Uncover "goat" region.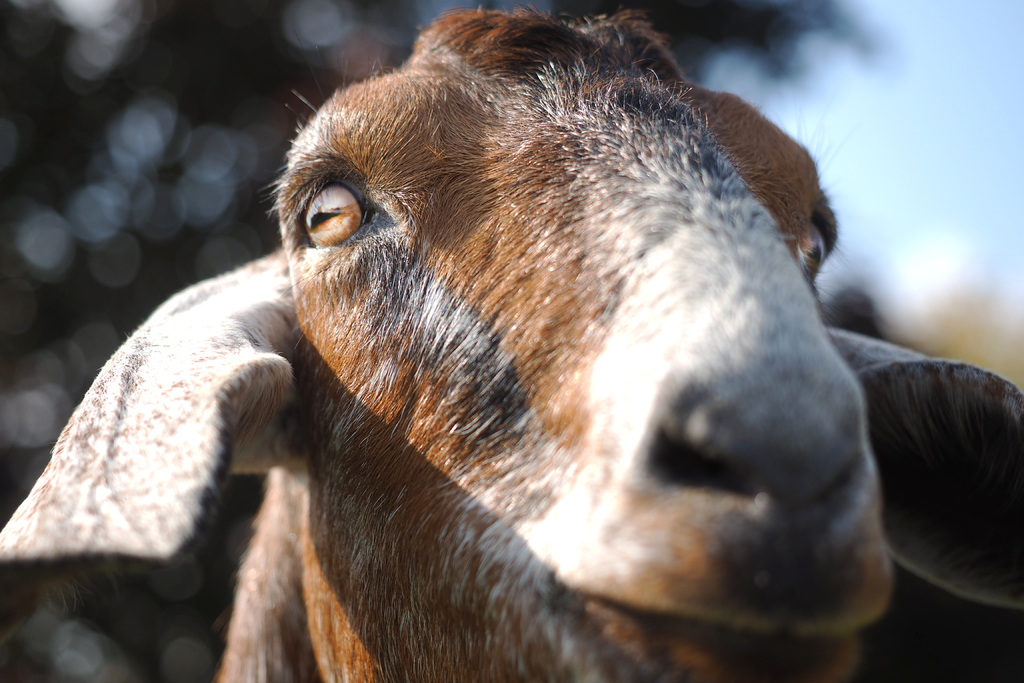
Uncovered: [0, 7, 1023, 682].
